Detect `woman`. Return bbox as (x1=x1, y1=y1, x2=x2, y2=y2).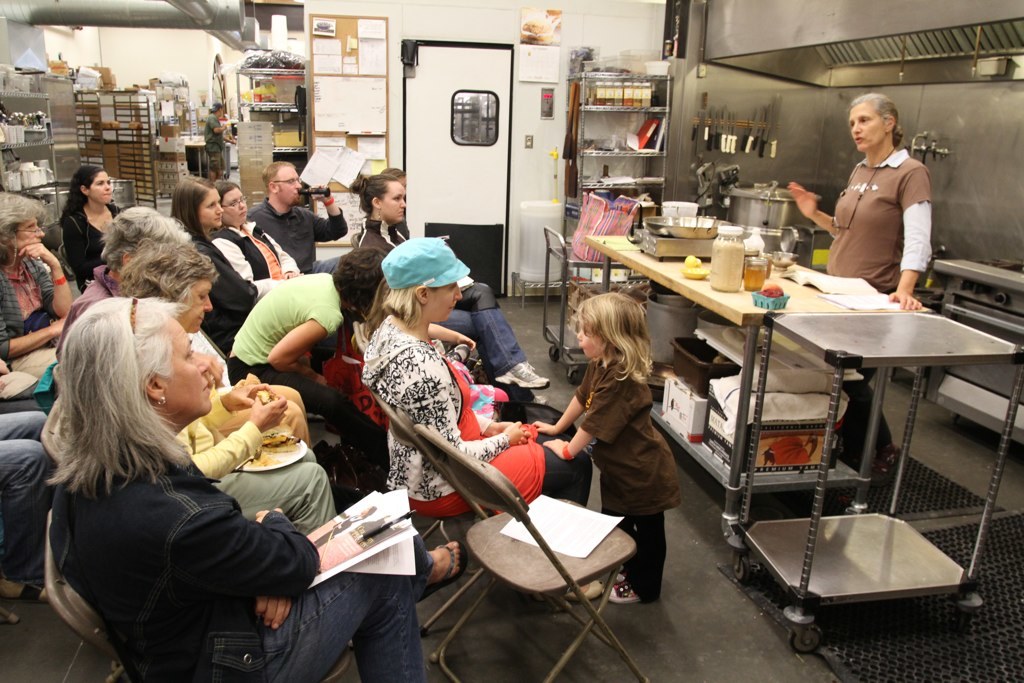
(x1=203, y1=179, x2=303, y2=284).
